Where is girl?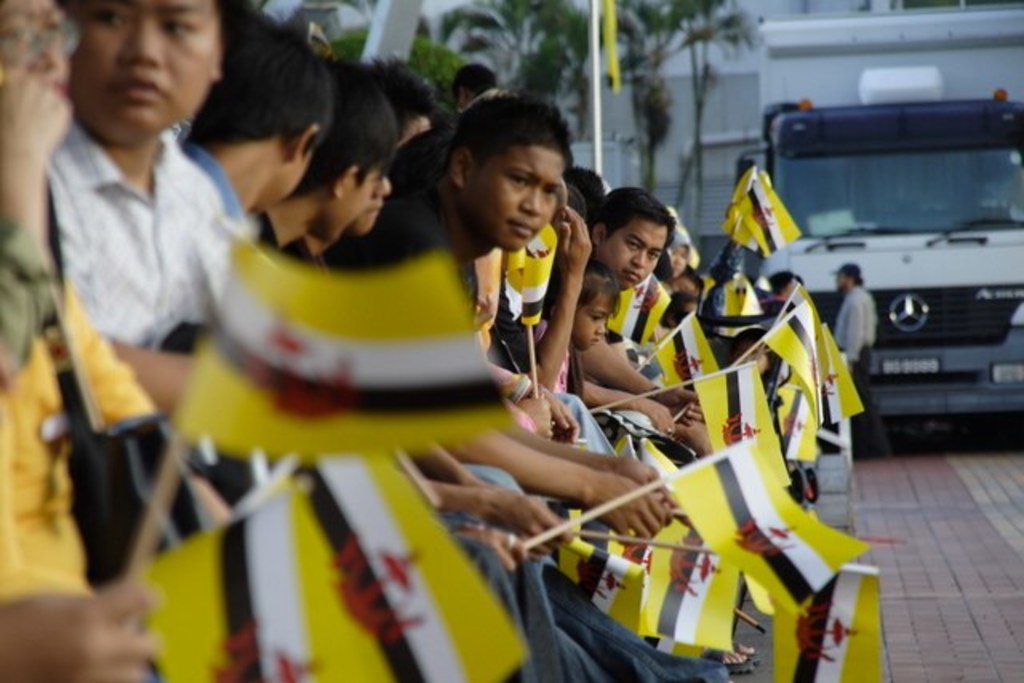
box=[533, 256, 618, 397].
